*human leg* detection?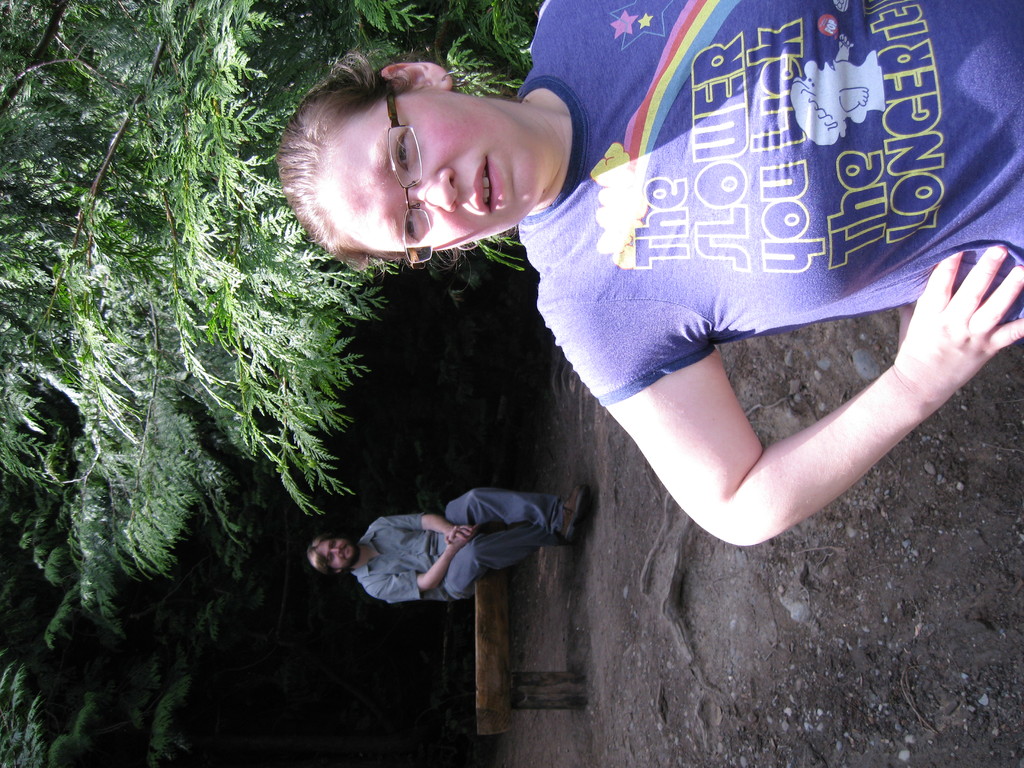
[left=441, top=491, right=586, bottom=539]
